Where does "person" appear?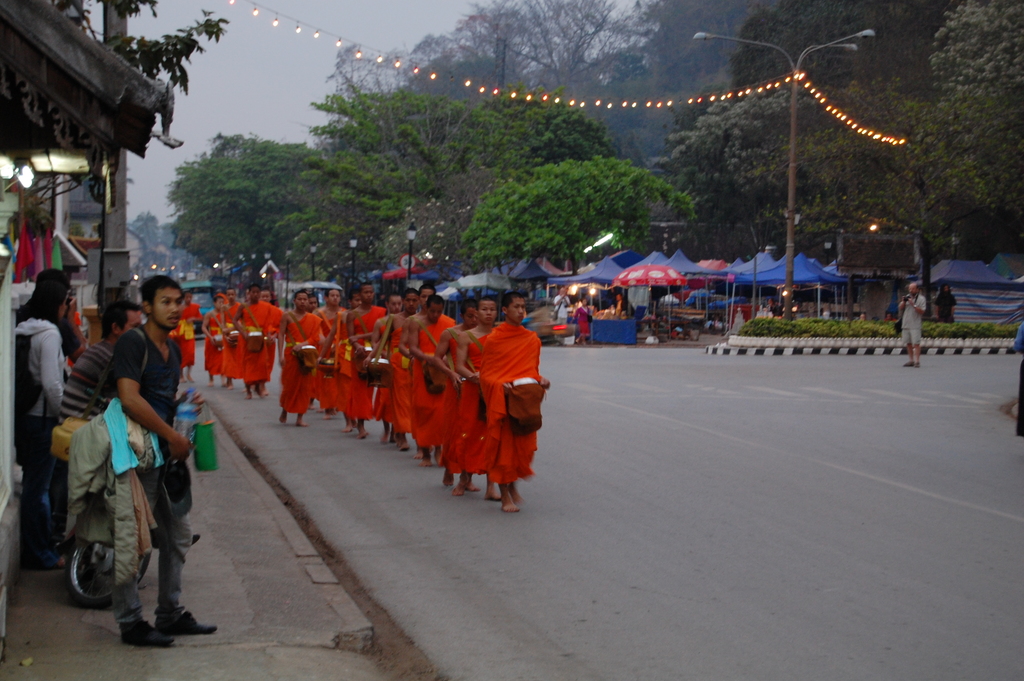
Appears at 456,290,549,520.
